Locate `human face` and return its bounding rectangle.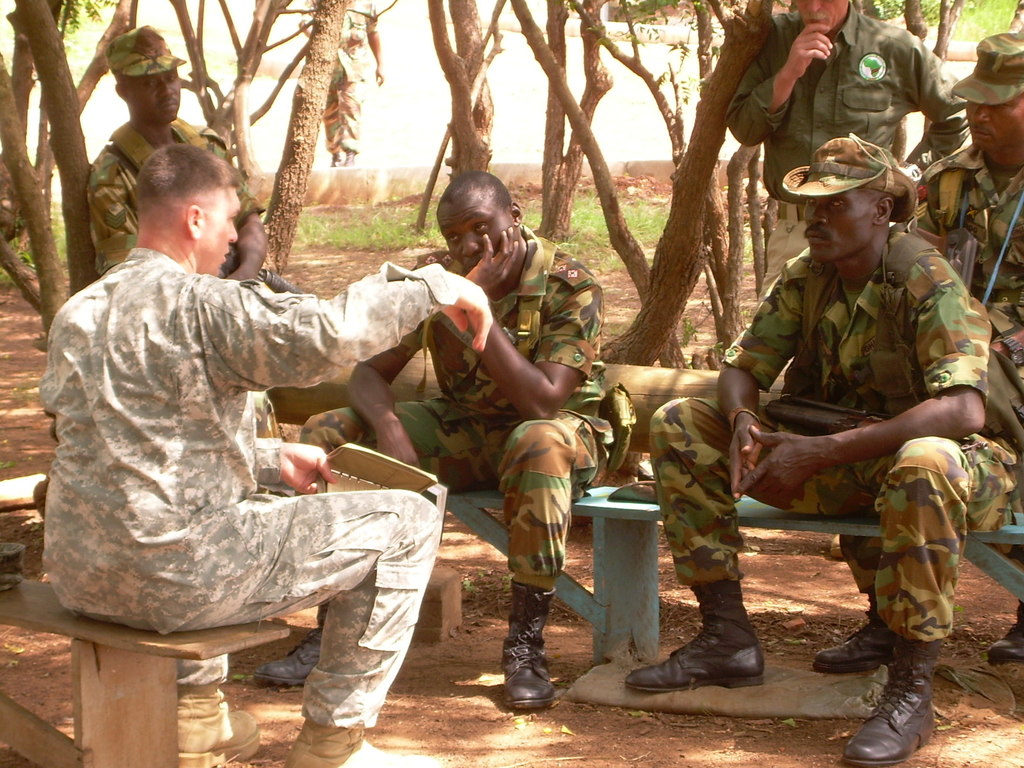
(435, 189, 513, 271).
